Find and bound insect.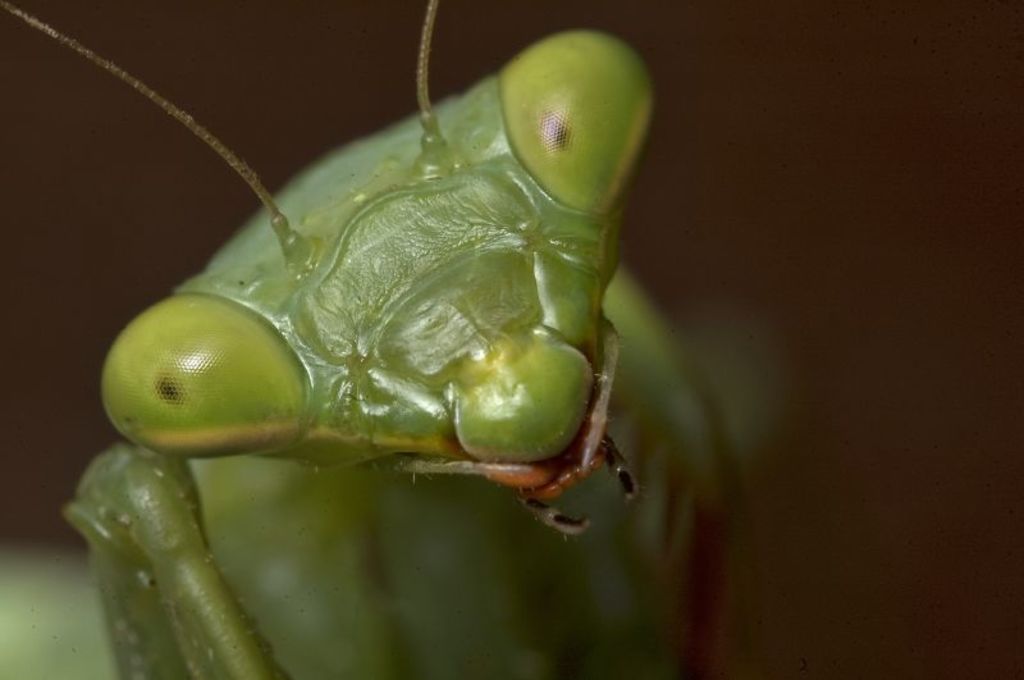
Bound: crop(0, 0, 783, 679).
